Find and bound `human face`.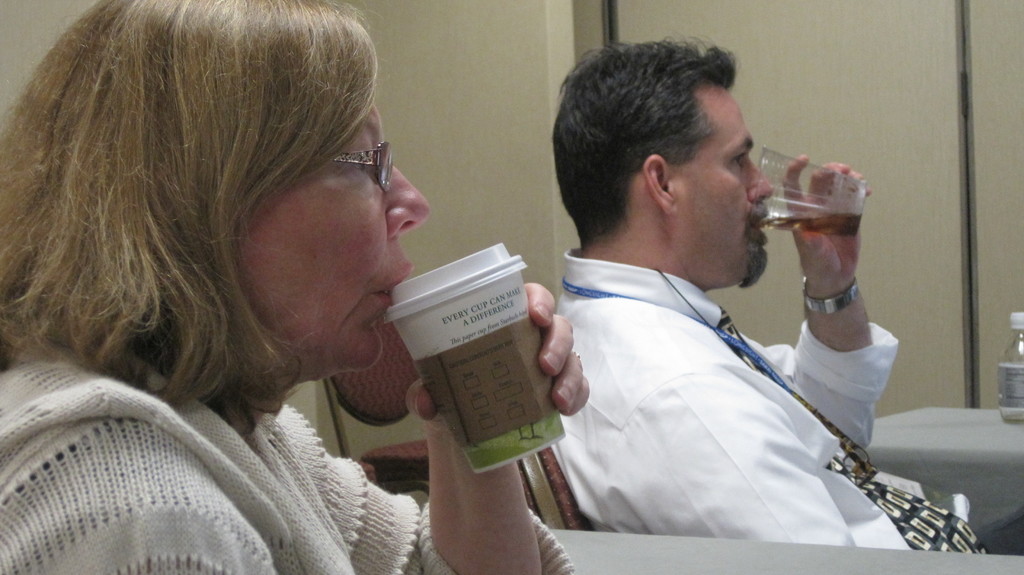
Bound: crop(684, 80, 784, 300).
